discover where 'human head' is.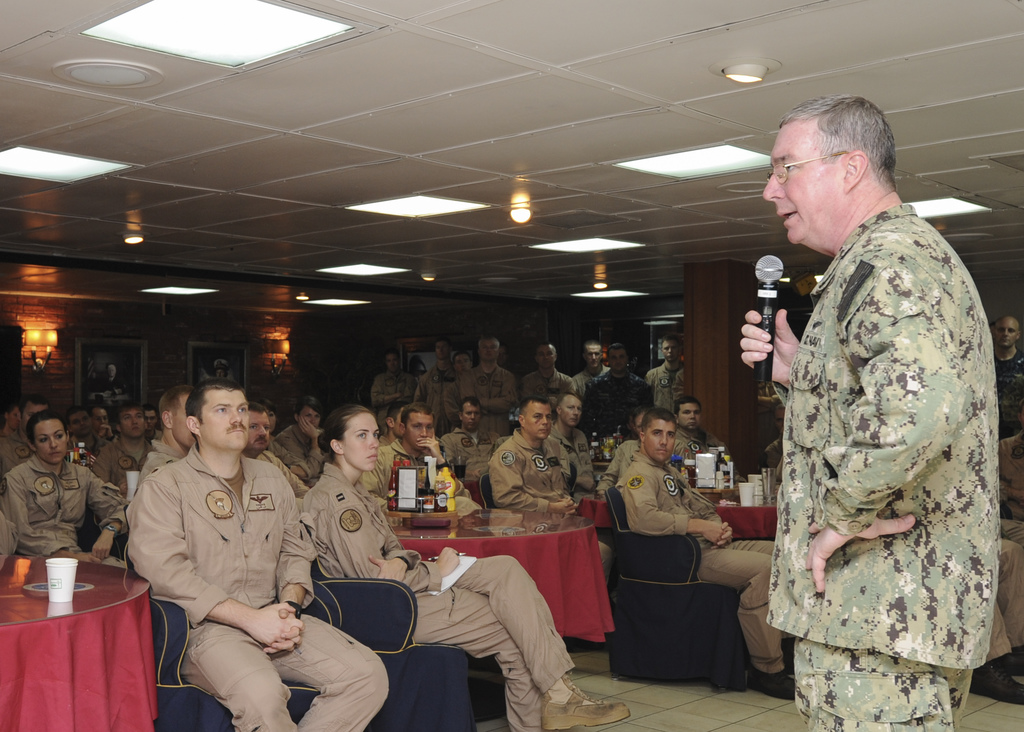
Discovered at [296, 400, 322, 433].
